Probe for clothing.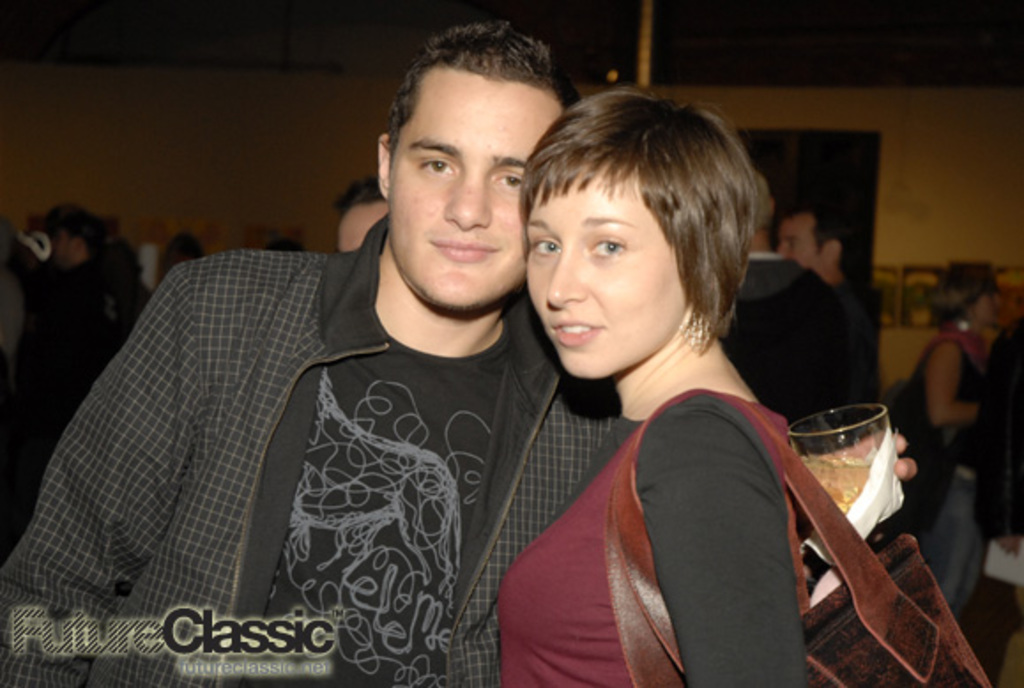
Probe result: (911, 318, 1012, 608).
